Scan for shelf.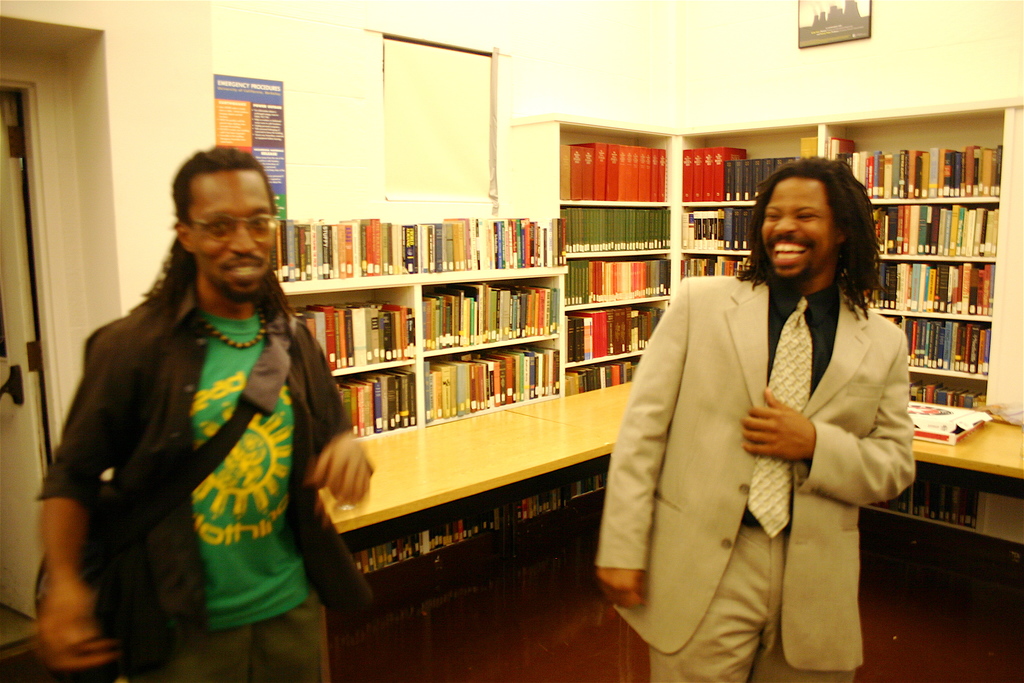
Scan result: bbox(536, 105, 1023, 543).
